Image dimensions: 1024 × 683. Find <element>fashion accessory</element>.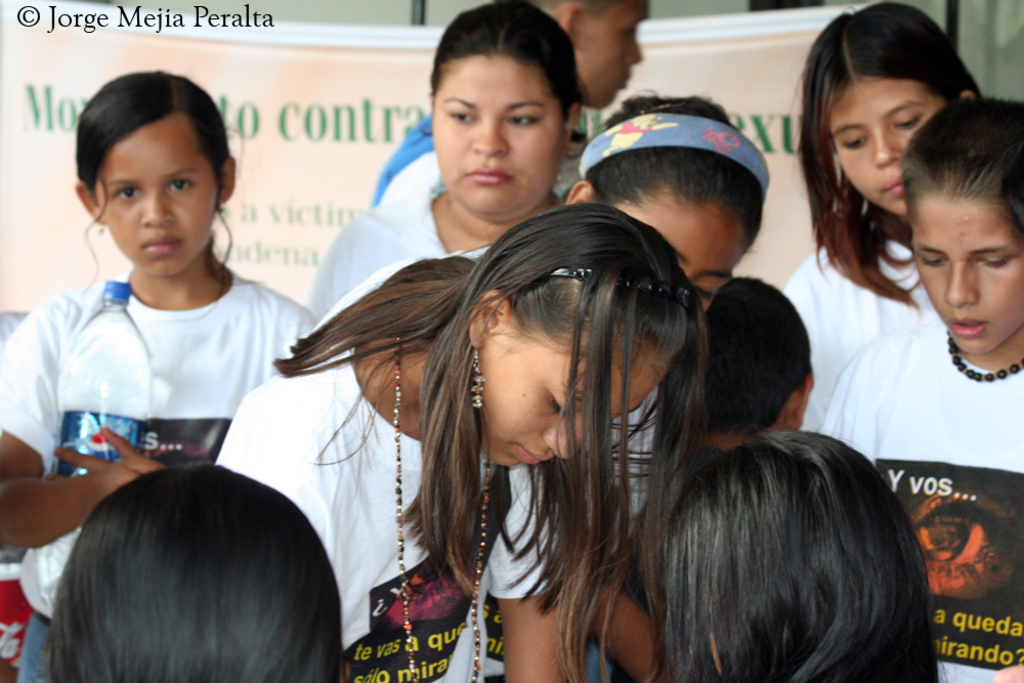
left=545, top=262, right=691, bottom=299.
